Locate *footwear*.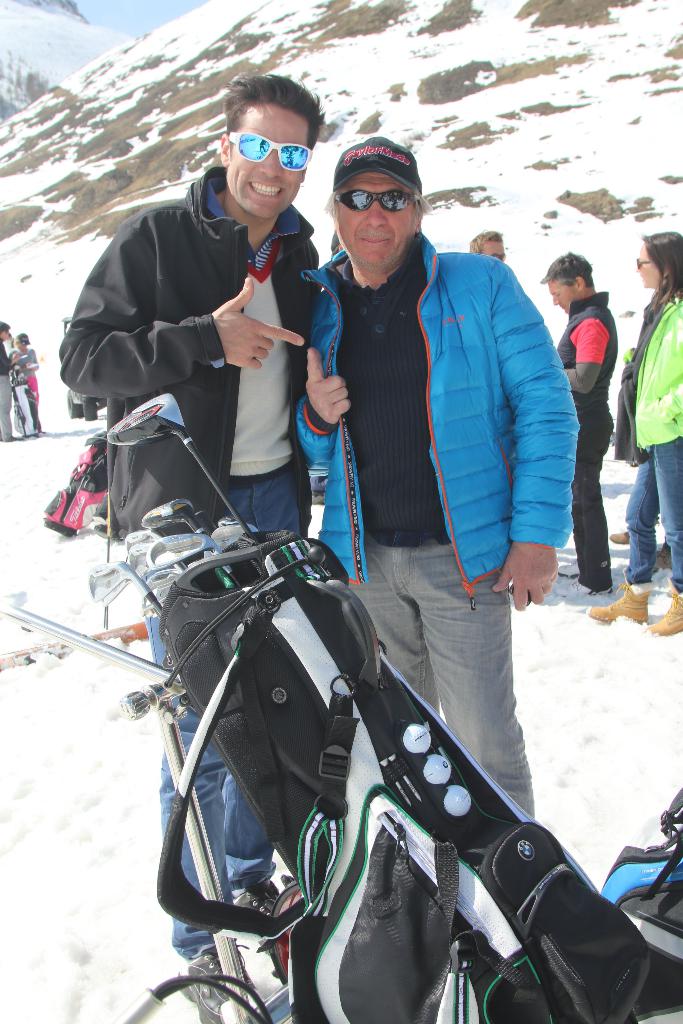
Bounding box: box(609, 531, 630, 545).
